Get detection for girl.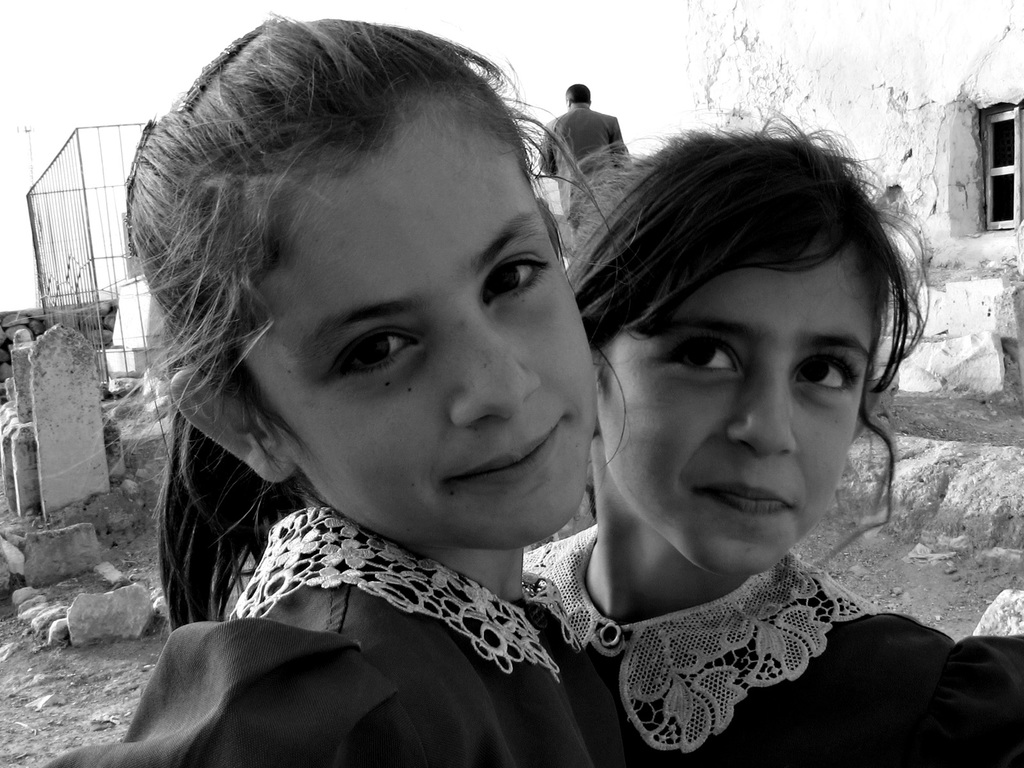
Detection: {"x1": 521, "y1": 108, "x2": 1023, "y2": 767}.
